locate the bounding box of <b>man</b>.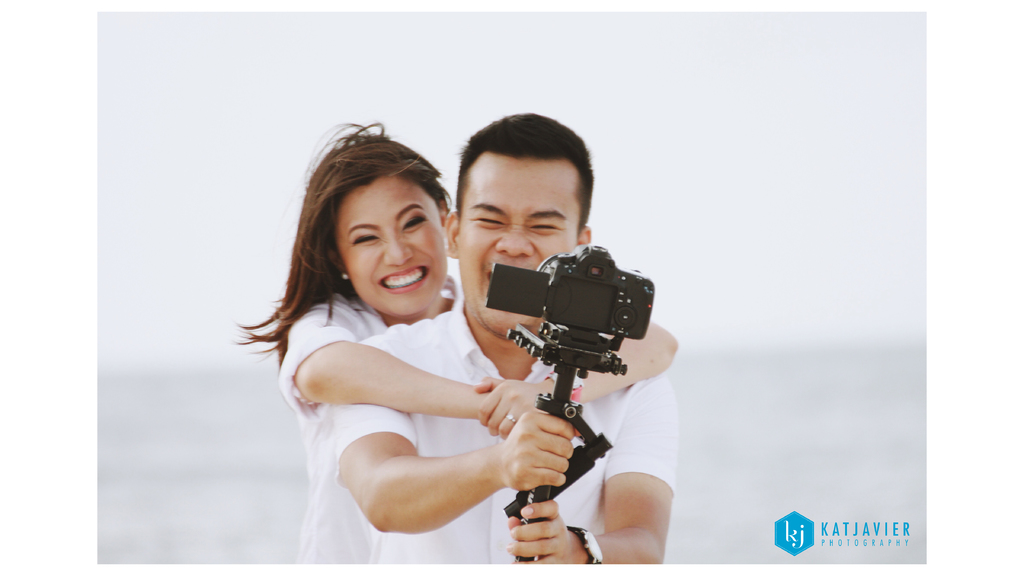
Bounding box: {"left": 211, "top": 125, "right": 681, "bottom": 556}.
